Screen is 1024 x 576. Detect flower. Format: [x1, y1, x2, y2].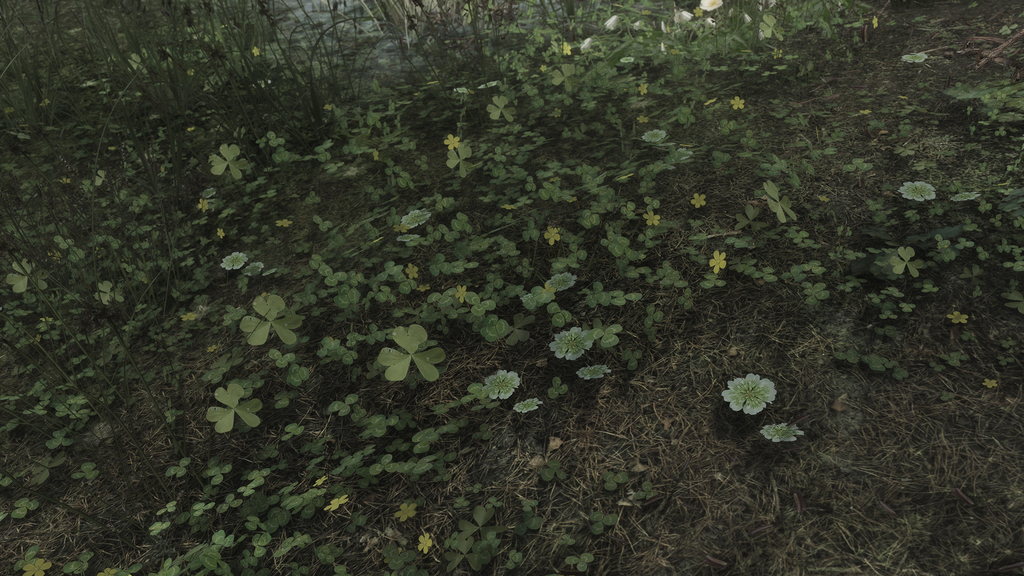
[870, 13, 881, 33].
